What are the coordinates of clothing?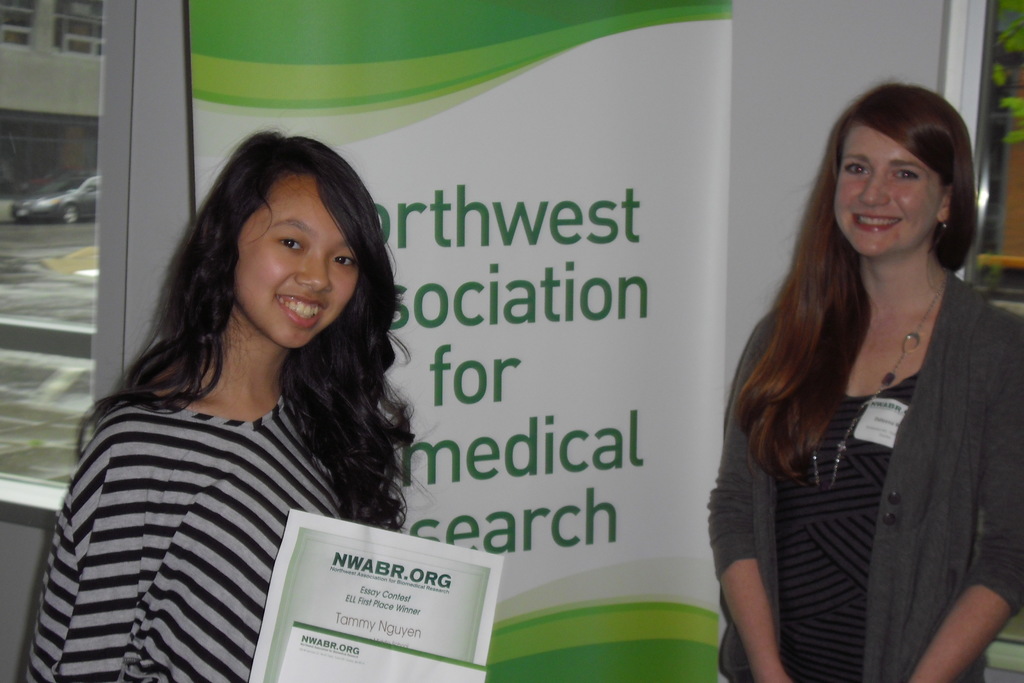
{"left": 737, "top": 214, "right": 1005, "bottom": 656}.
